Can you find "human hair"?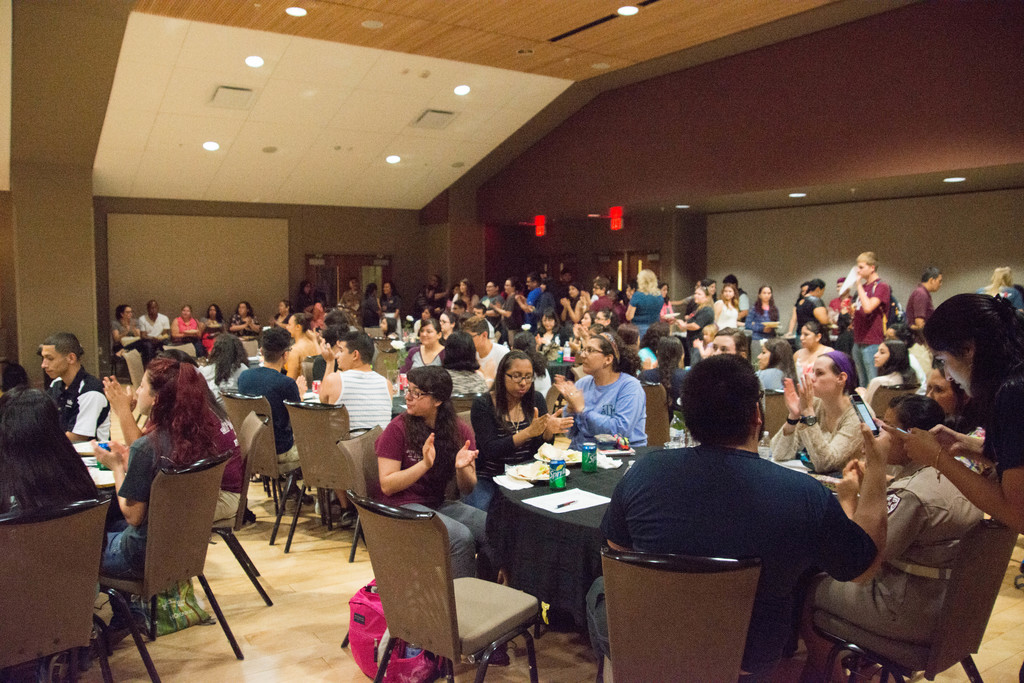
Yes, bounding box: detection(876, 340, 919, 387).
